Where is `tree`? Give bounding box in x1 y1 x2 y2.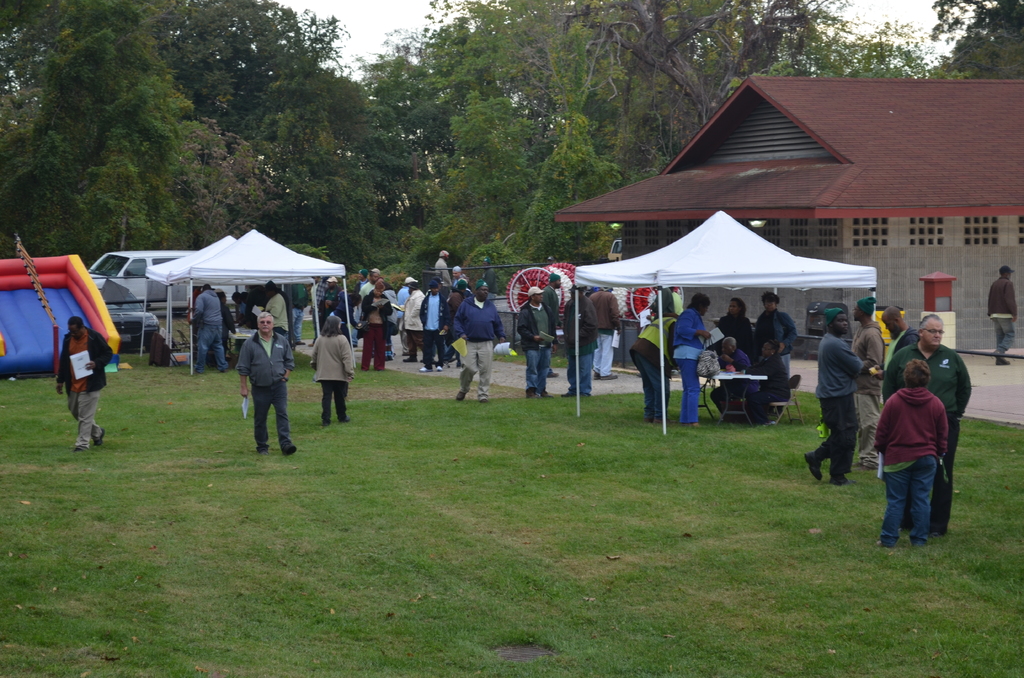
556 0 821 129.
